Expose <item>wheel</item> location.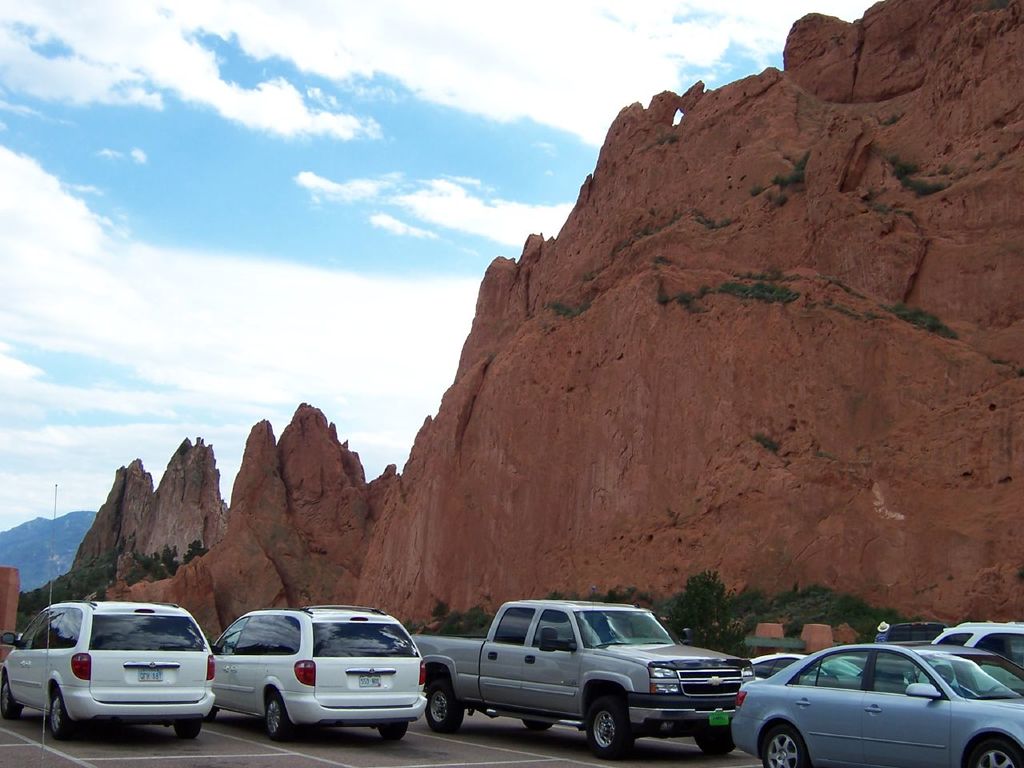
Exposed at box(52, 690, 74, 742).
